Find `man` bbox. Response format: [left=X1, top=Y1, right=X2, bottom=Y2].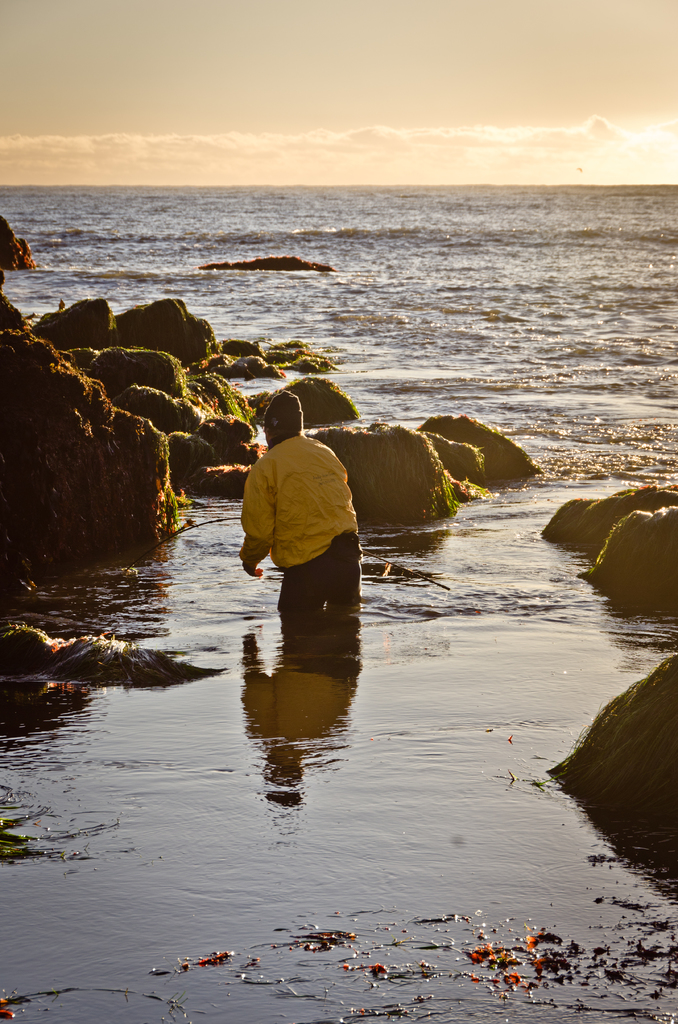
[left=229, top=393, right=367, bottom=581].
